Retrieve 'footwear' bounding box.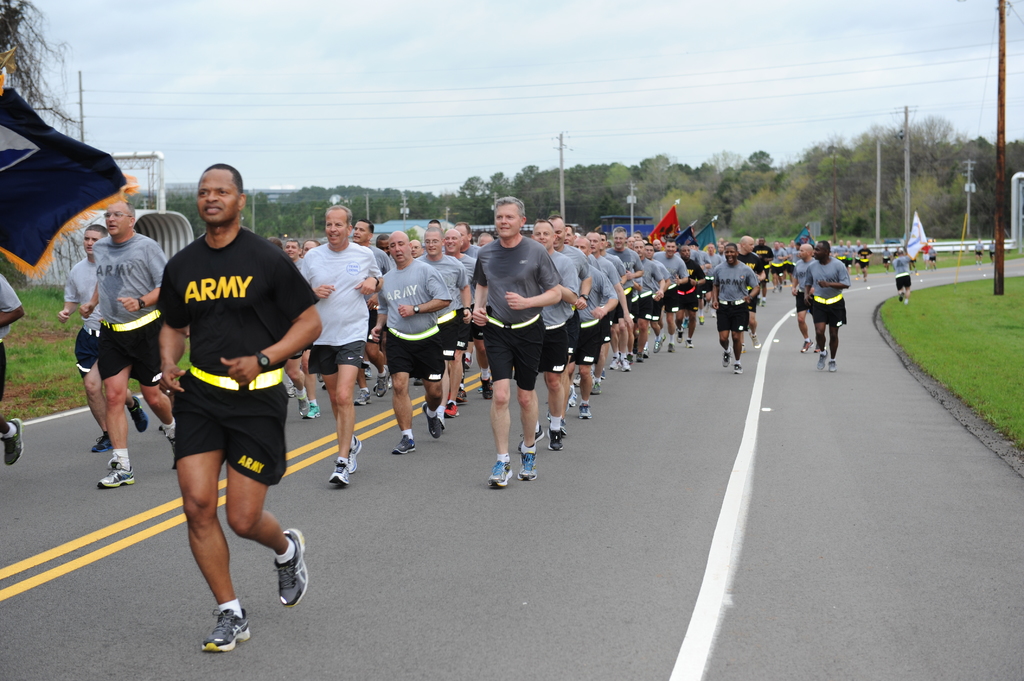
Bounding box: [left=731, top=362, right=747, bottom=374].
